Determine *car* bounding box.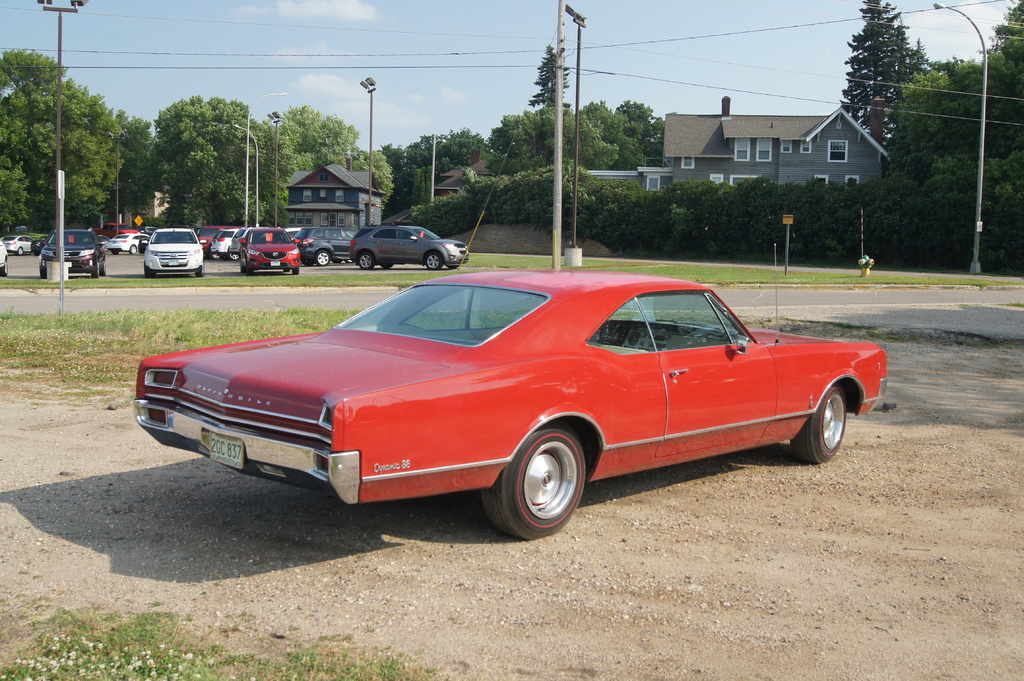
Determined: (x1=3, y1=233, x2=33, y2=255).
